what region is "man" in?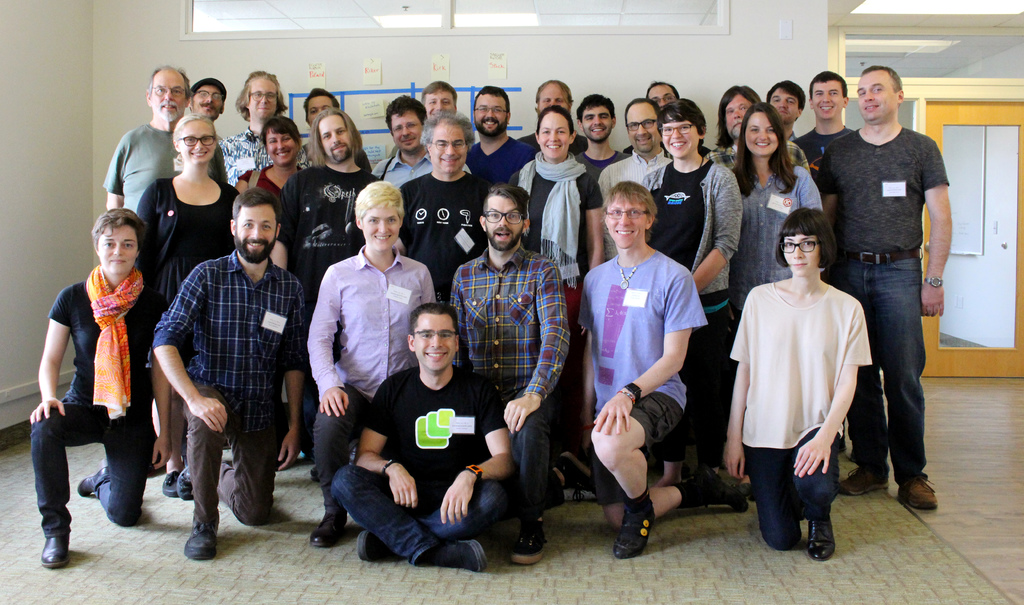
detection(829, 58, 964, 520).
